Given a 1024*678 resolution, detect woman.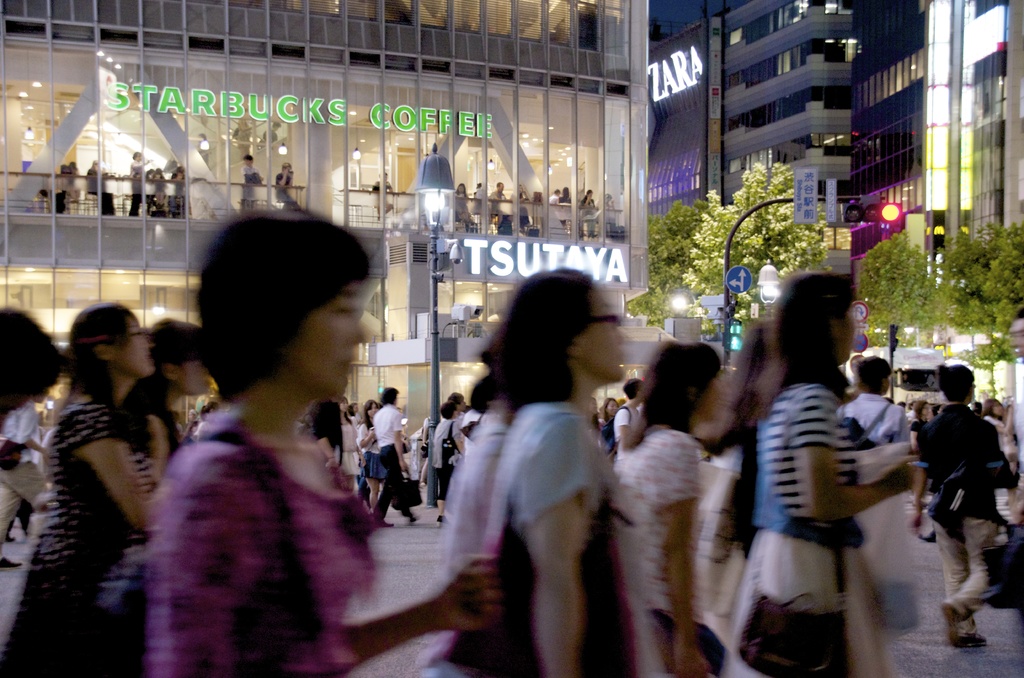
(x1=380, y1=344, x2=598, y2=677).
